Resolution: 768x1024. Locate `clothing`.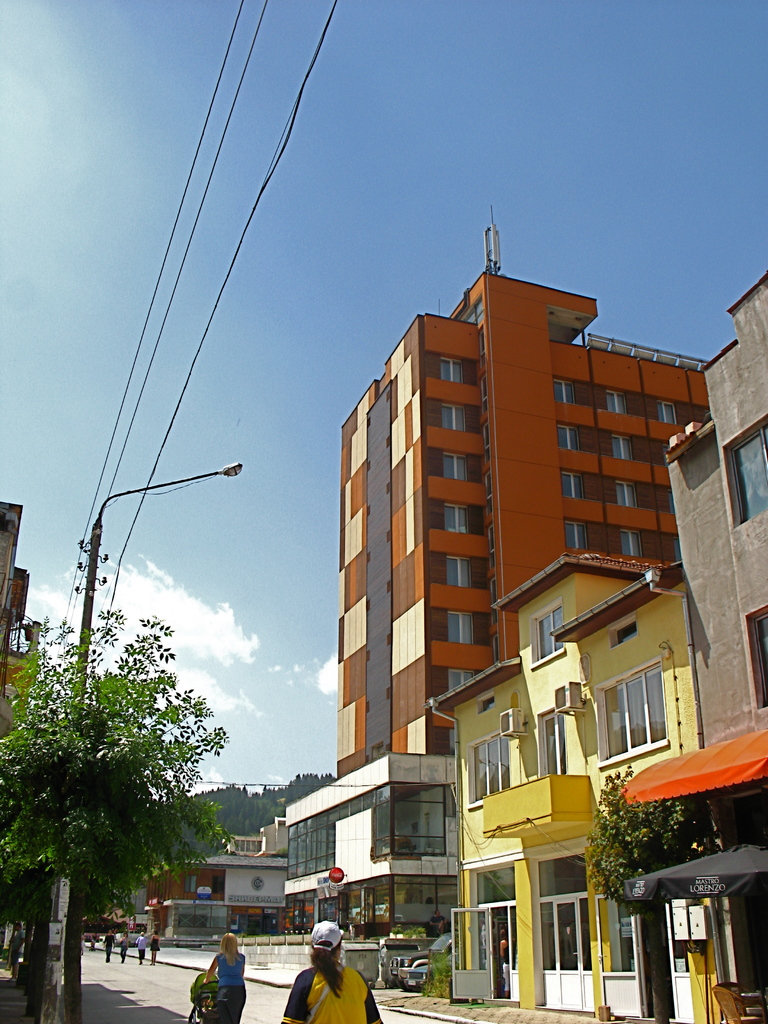
148:933:158:956.
